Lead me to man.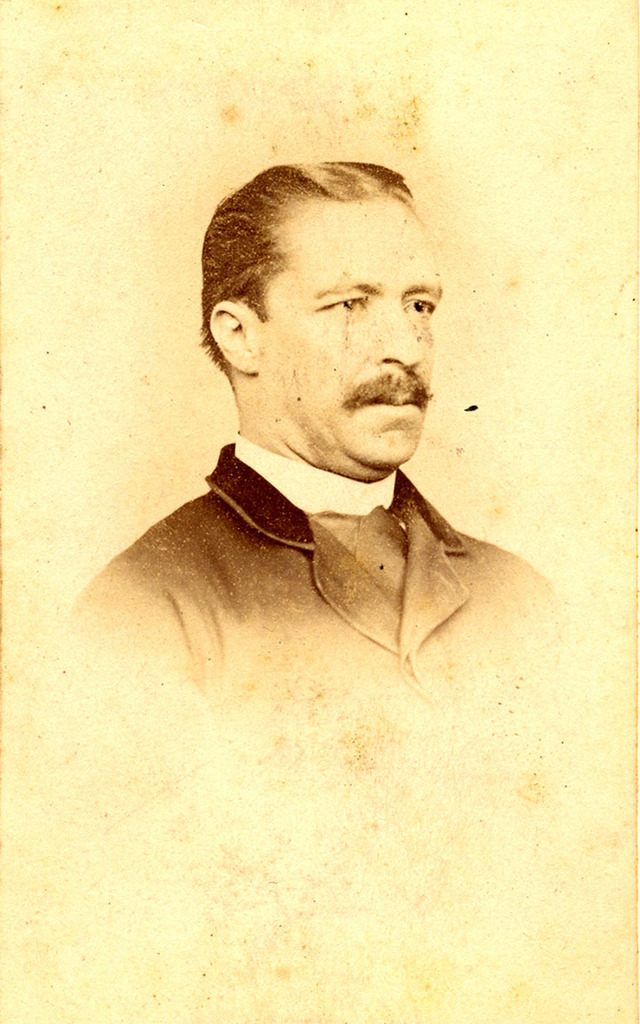
Lead to [x1=71, y1=149, x2=576, y2=880].
